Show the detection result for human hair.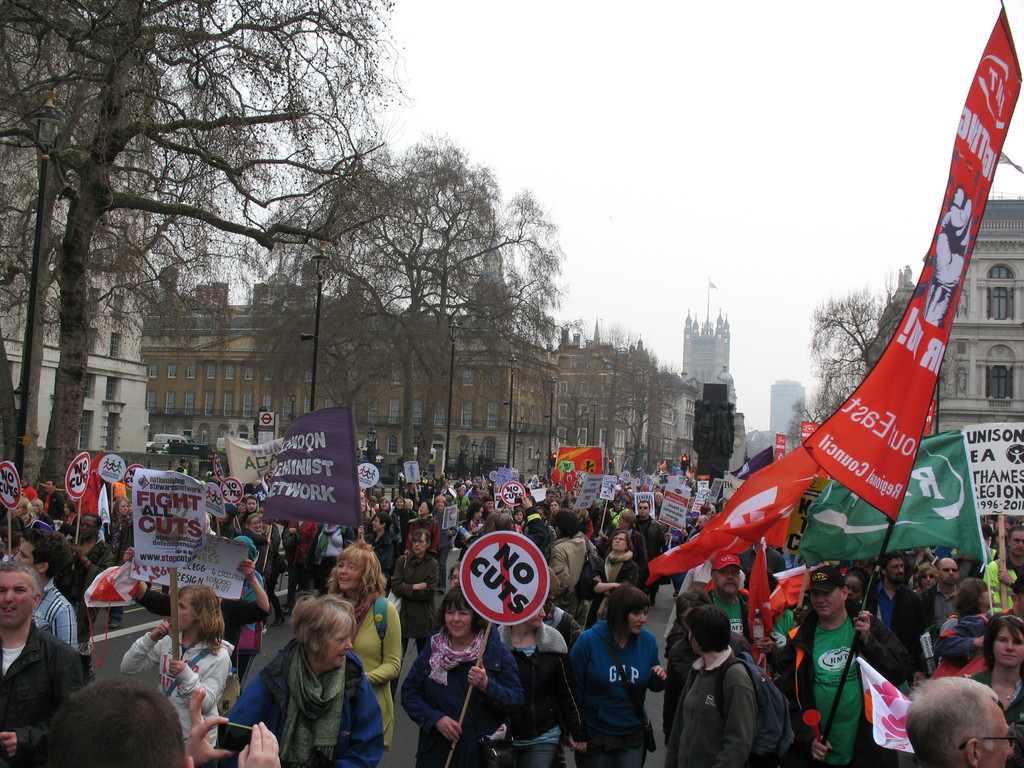
(881,550,906,576).
